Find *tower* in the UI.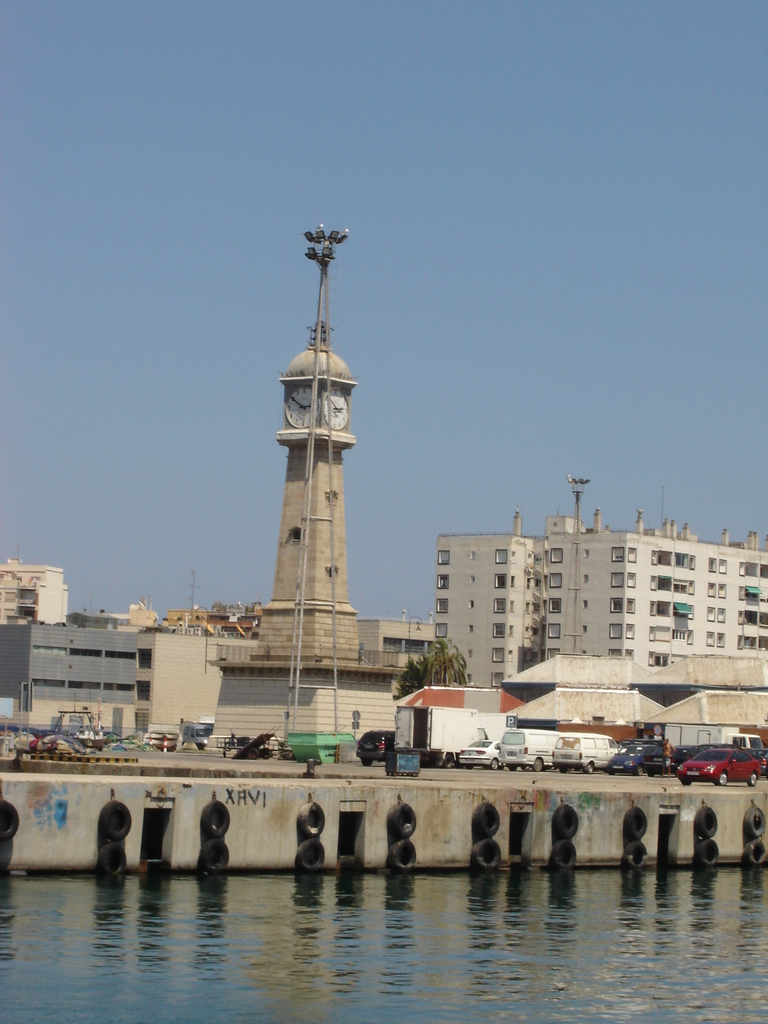
UI element at locate(213, 225, 410, 757).
